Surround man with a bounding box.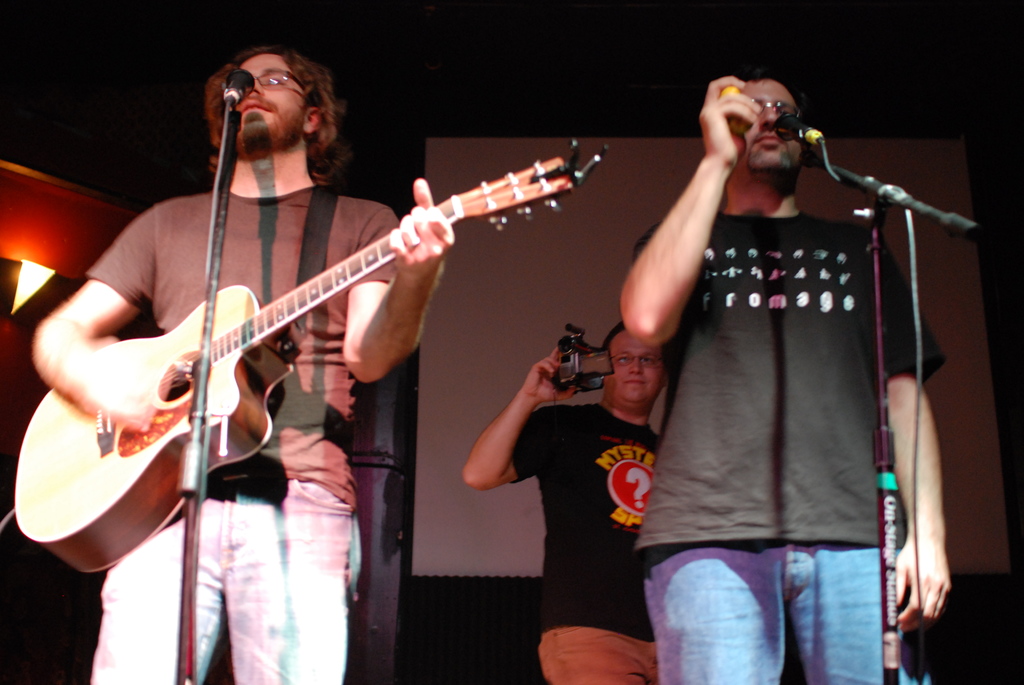
detection(26, 43, 454, 684).
